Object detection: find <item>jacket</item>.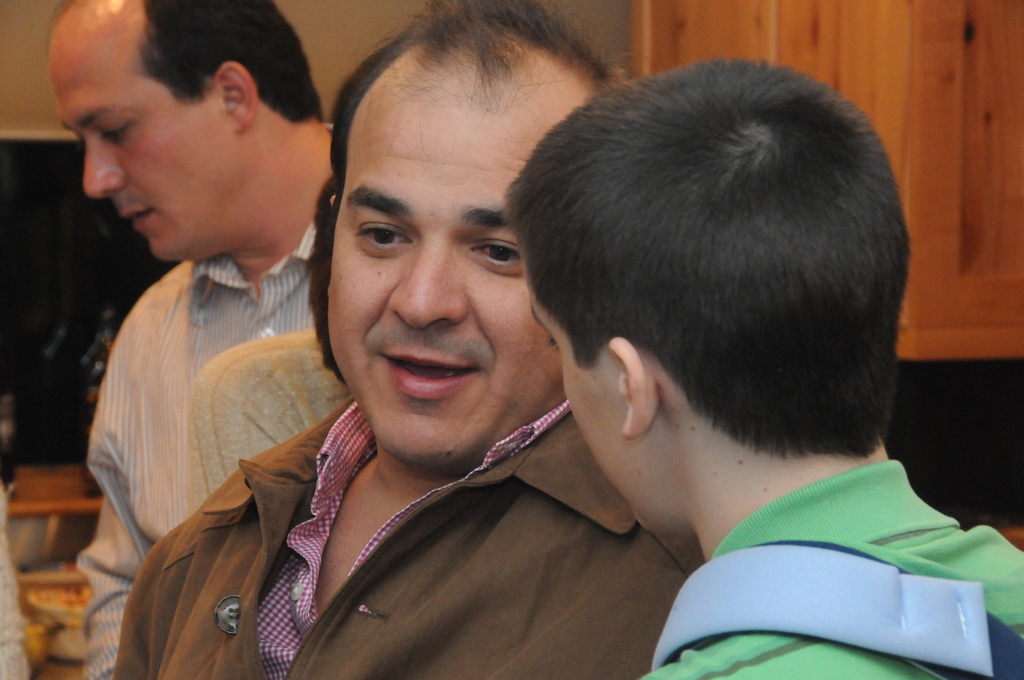
x1=111, y1=394, x2=687, y2=679.
